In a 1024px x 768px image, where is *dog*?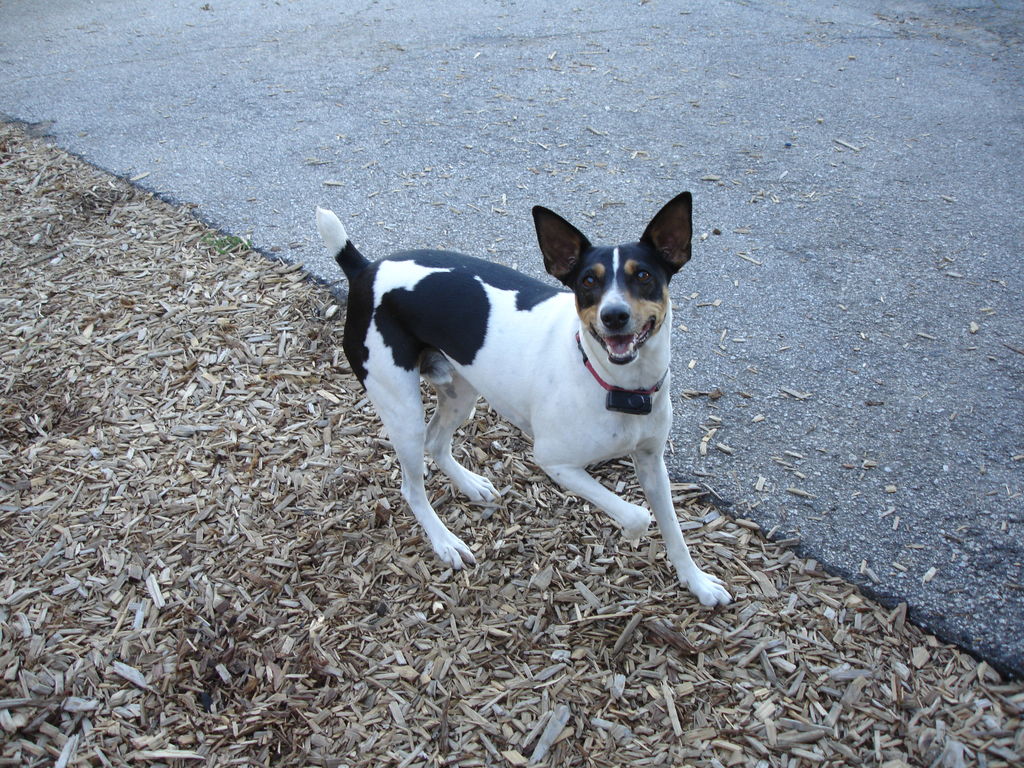
(left=313, top=190, right=733, bottom=605).
